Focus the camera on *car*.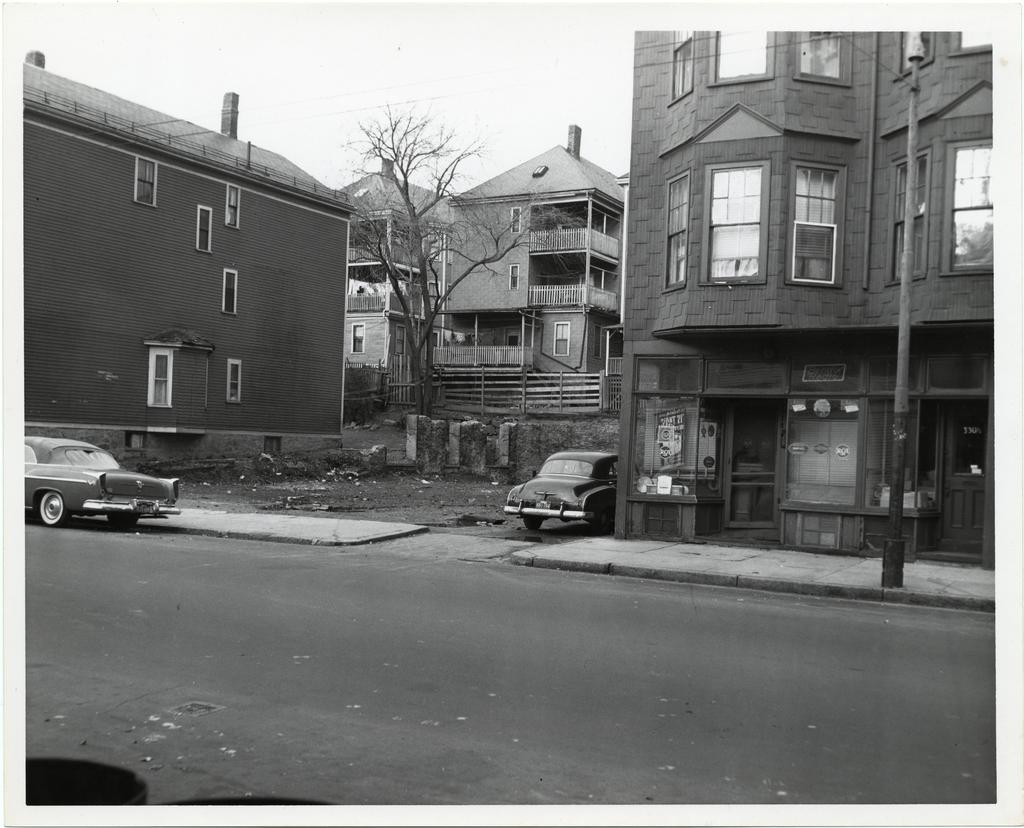
Focus region: crop(19, 434, 184, 530).
